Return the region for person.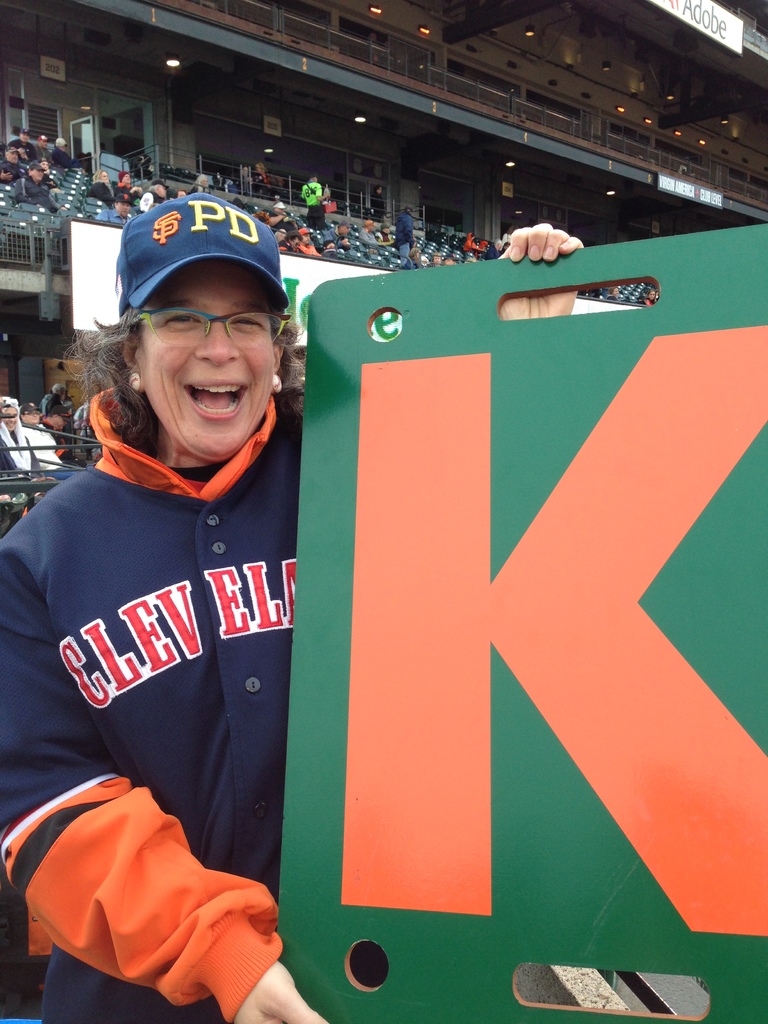
pyautogui.locateOnScreen(114, 175, 141, 197).
